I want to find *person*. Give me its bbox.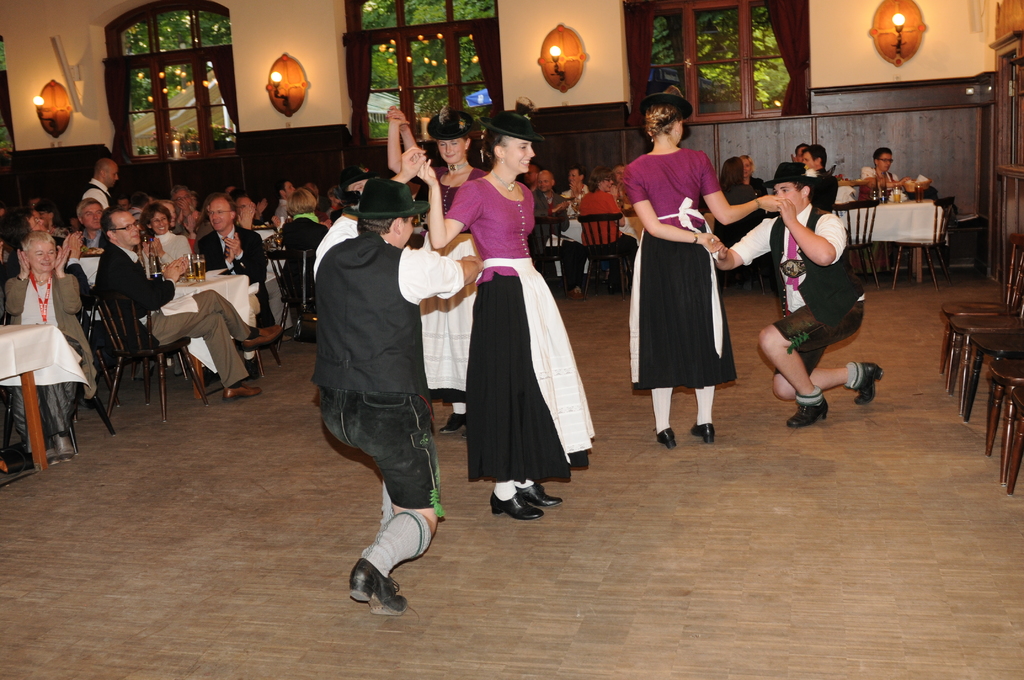
x1=73 y1=156 x2=118 y2=208.
